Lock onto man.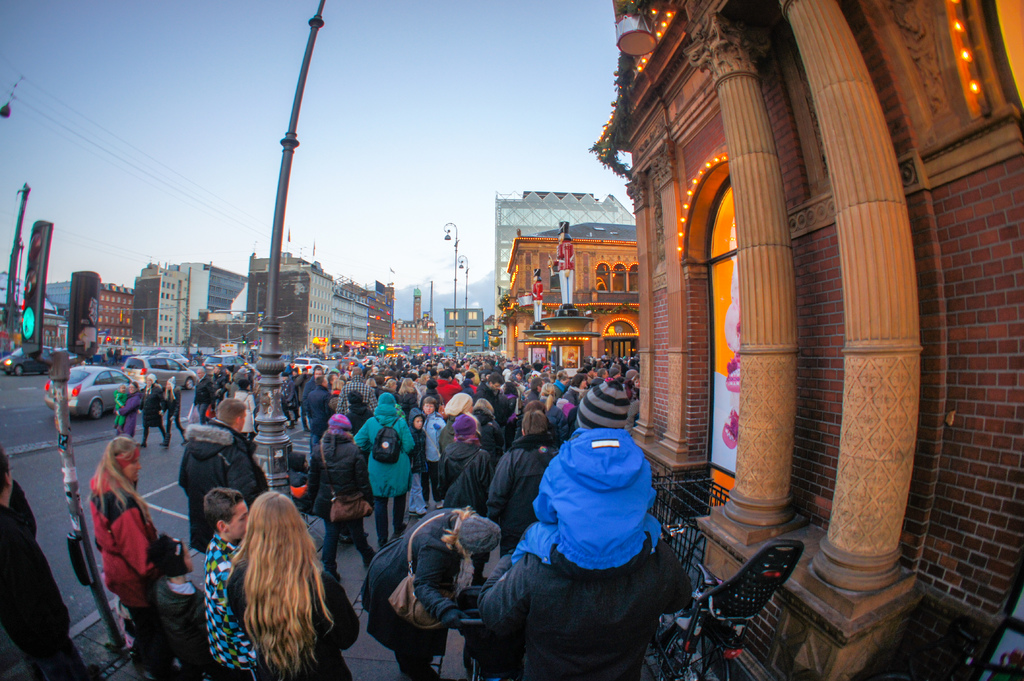
Locked: BBox(175, 396, 271, 562).
